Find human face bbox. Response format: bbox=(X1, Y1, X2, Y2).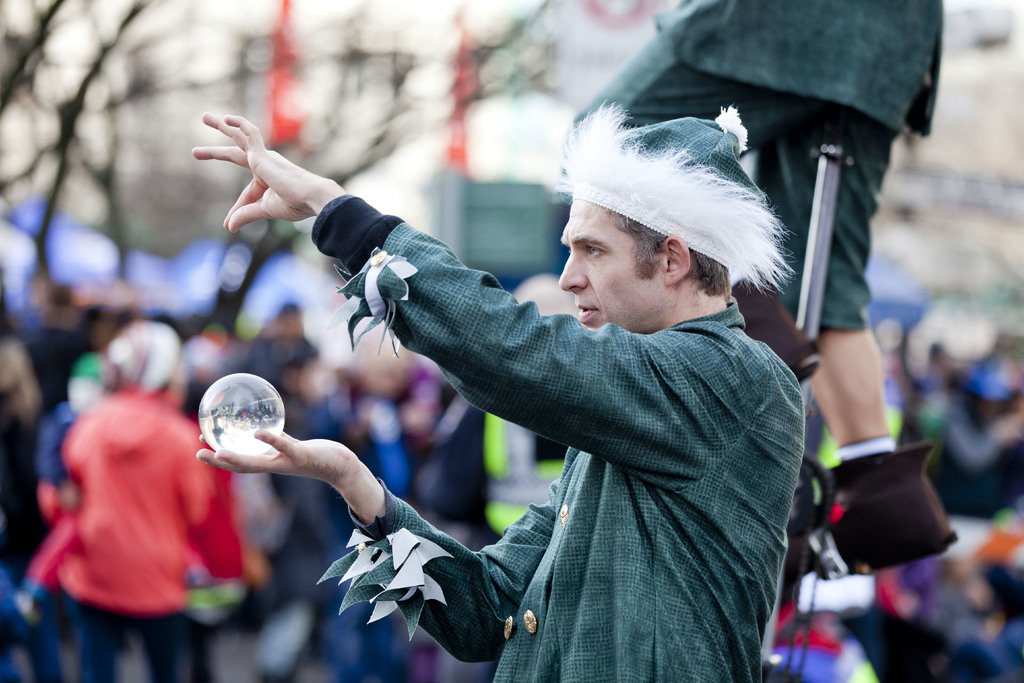
bbox=(540, 180, 682, 334).
